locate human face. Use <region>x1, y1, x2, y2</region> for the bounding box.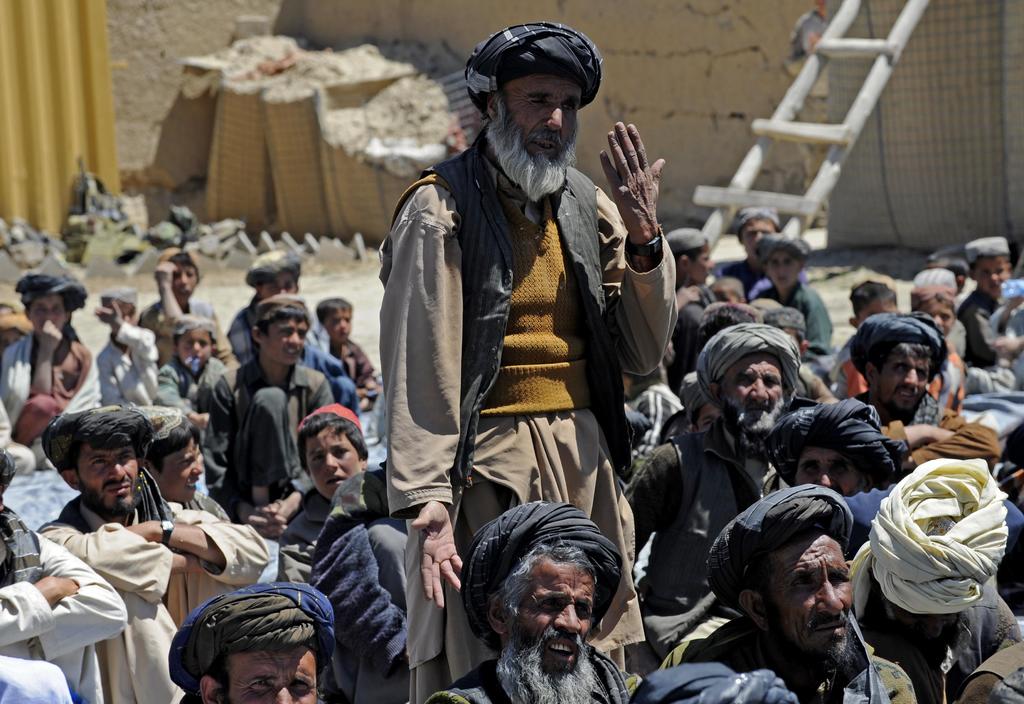
<region>767, 238, 801, 288</region>.
